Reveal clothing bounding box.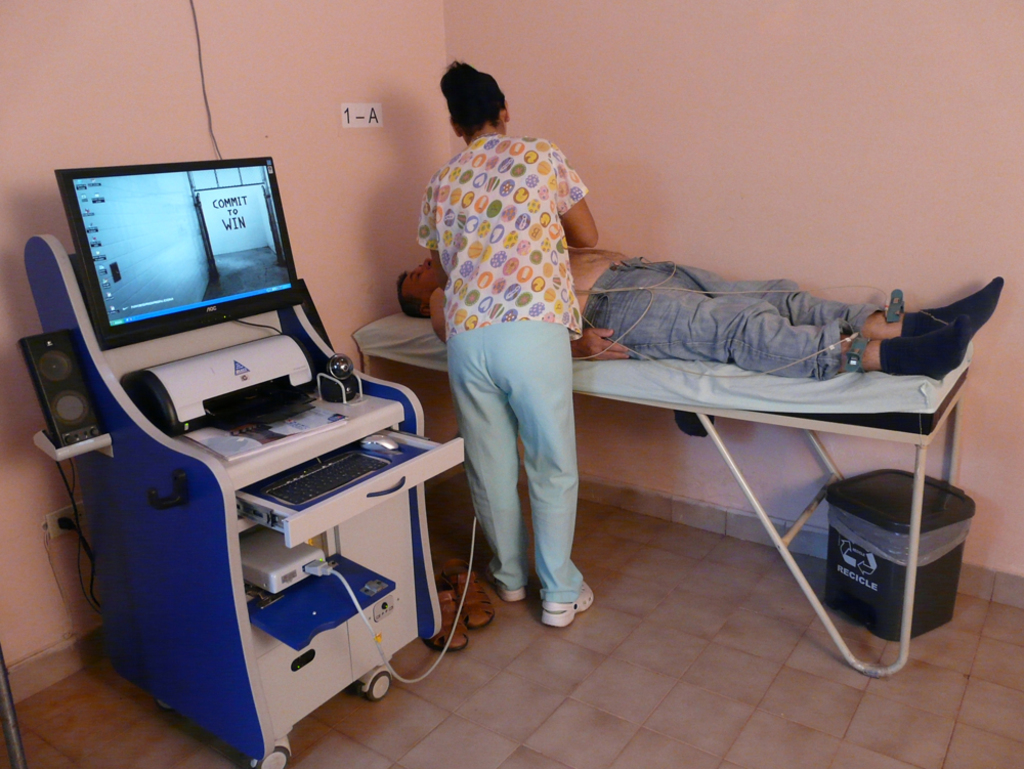
Revealed: (395,65,604,618).
